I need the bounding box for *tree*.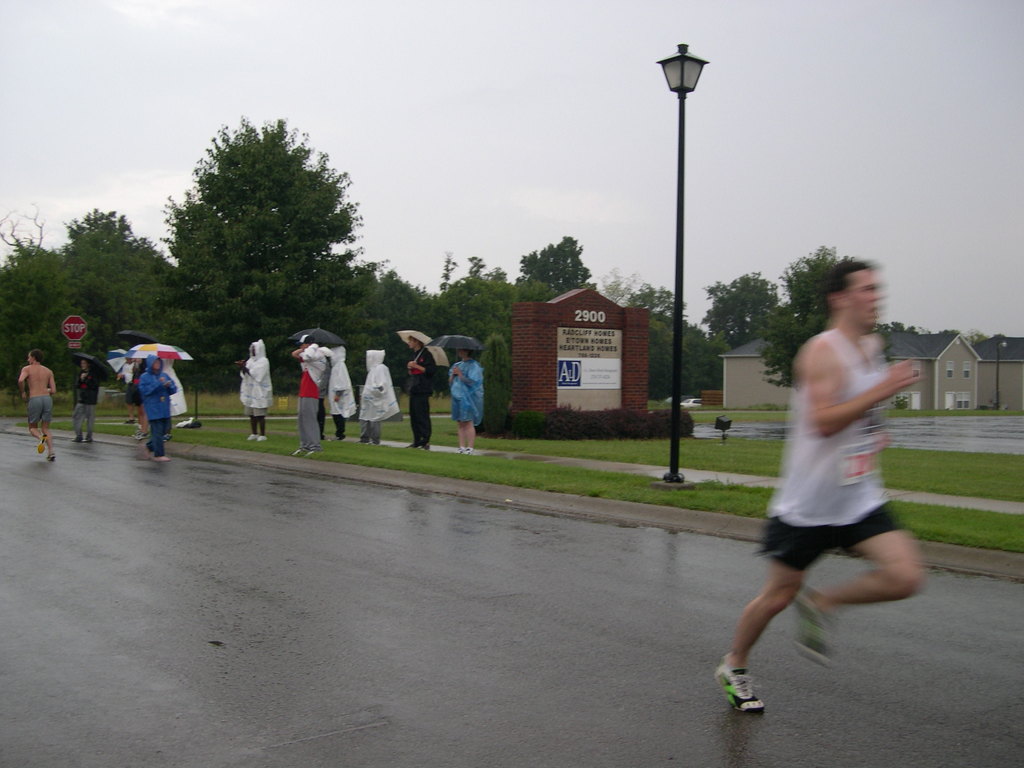
Here it is: 383:243:524:427.
